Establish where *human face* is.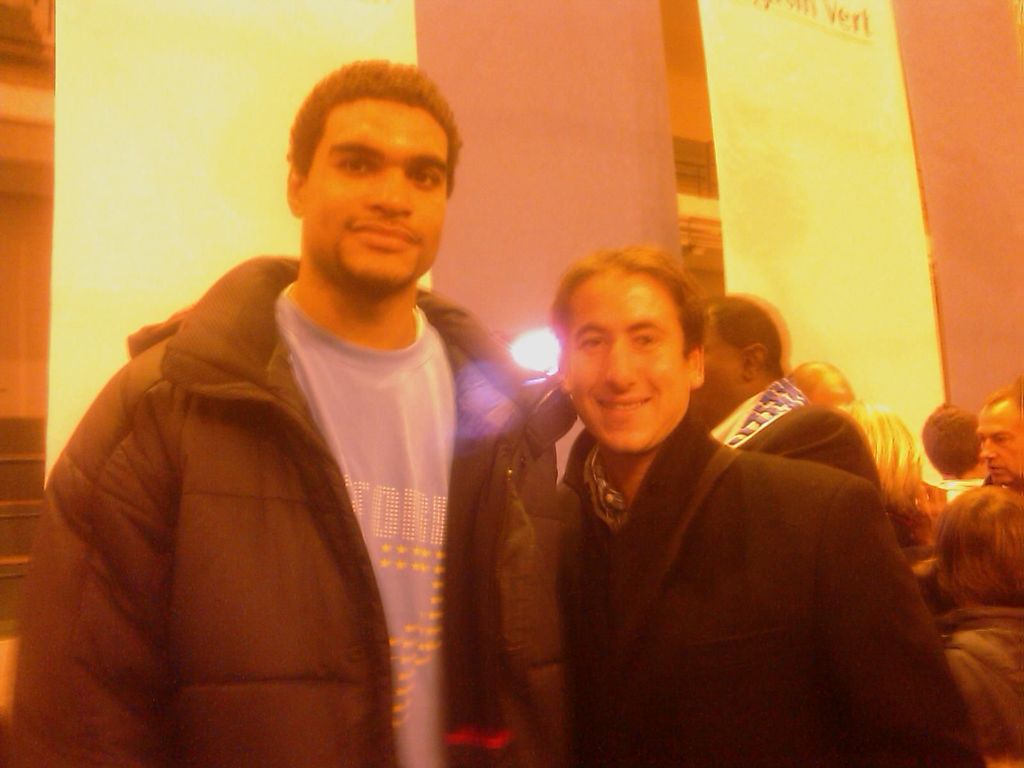
Established at 304,97,448,287.
